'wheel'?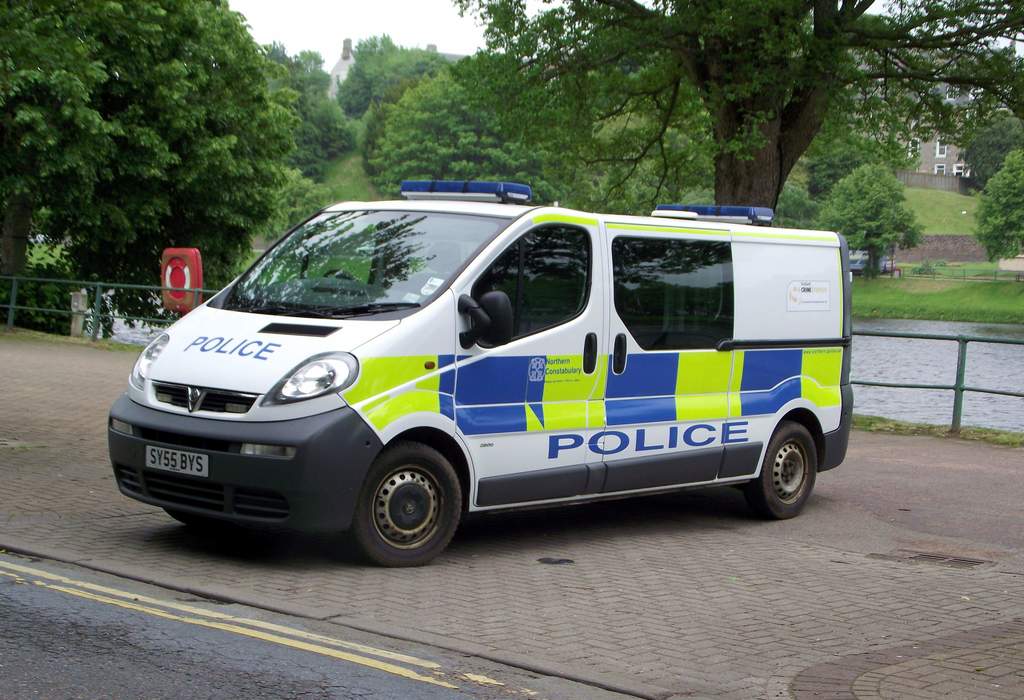
bbox(338, 443, 470, 560)
